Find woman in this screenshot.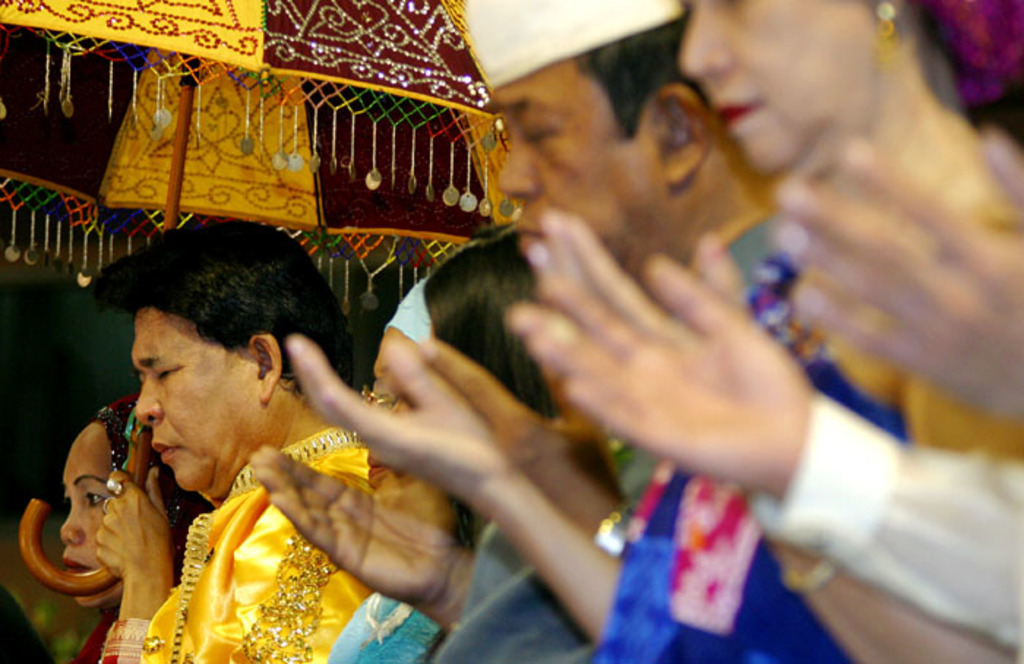
The bounding box for woman is detection(679, 0, 1023, 663).
